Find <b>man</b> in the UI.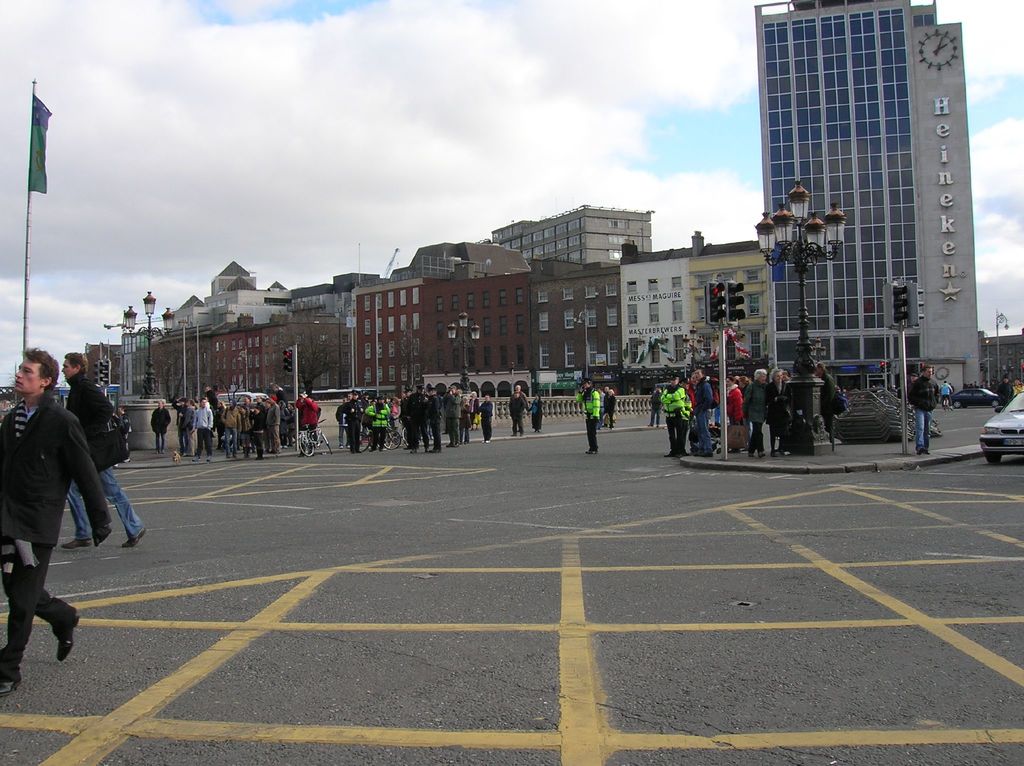
UI element at pyautogui.locateOnScreen(580, 380, 604, 454).
